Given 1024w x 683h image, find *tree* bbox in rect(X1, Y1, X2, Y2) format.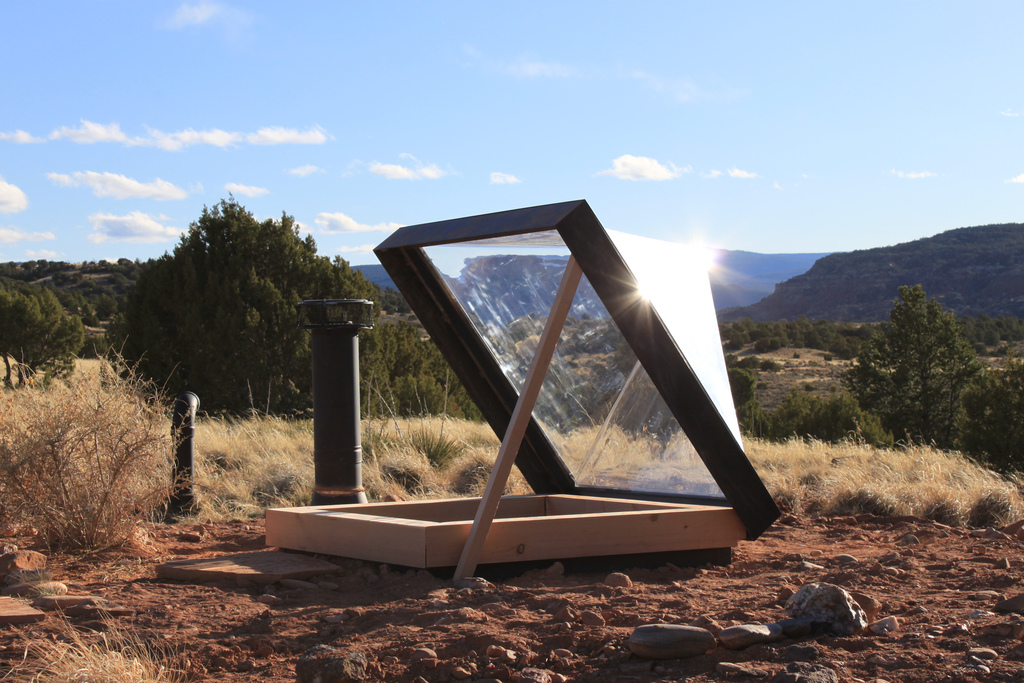
rect(950, 356, 1023, 479).
